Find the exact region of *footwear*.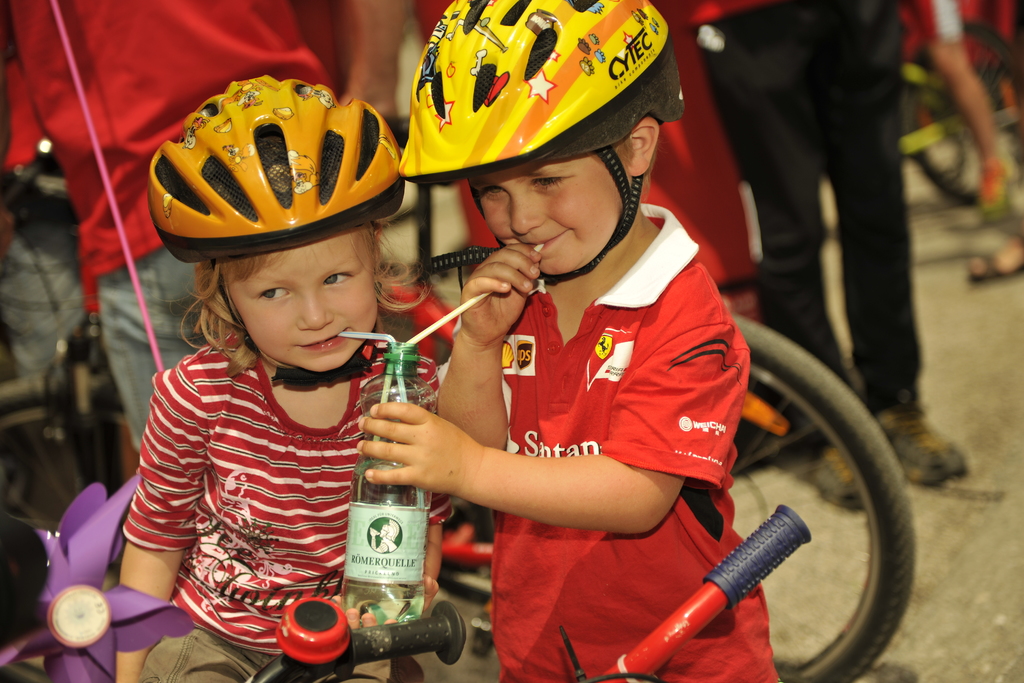
Exact region: [left=874, top=400, right=973, bottom=489].
